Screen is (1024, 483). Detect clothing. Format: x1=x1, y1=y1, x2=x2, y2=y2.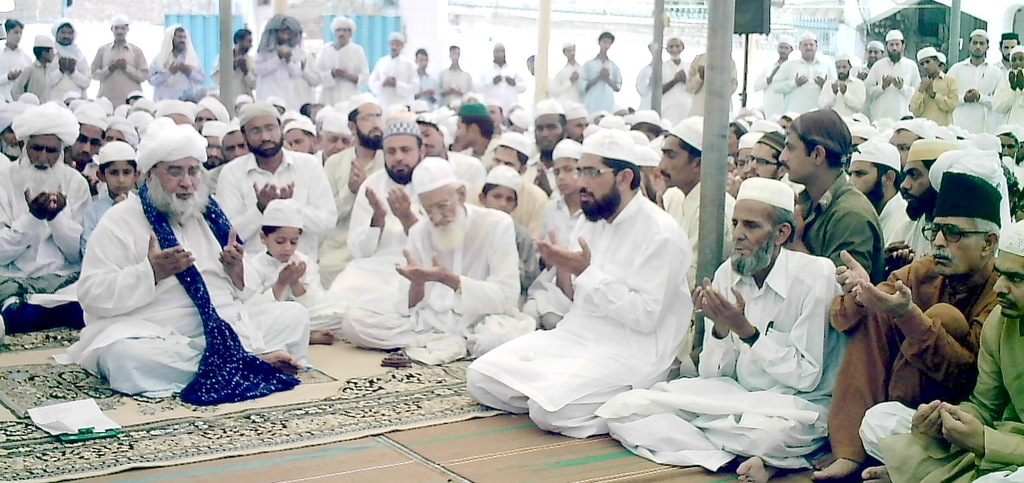
x1=80, y1=184, x2=307, y2=398.
